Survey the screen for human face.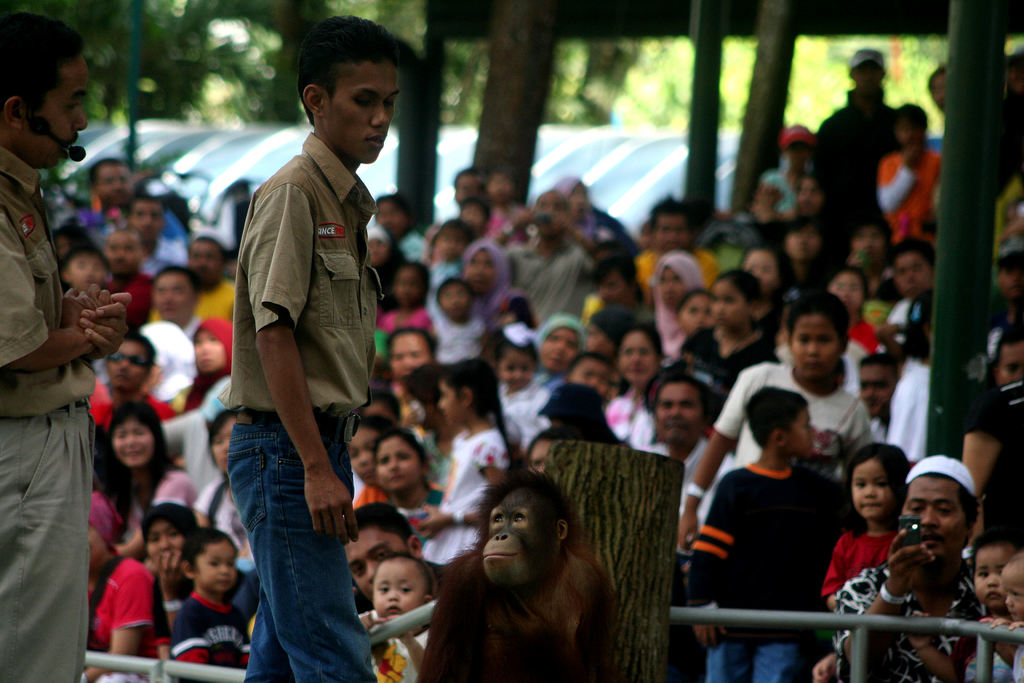
Survey found: bbox(29, 56, 83, 158).
